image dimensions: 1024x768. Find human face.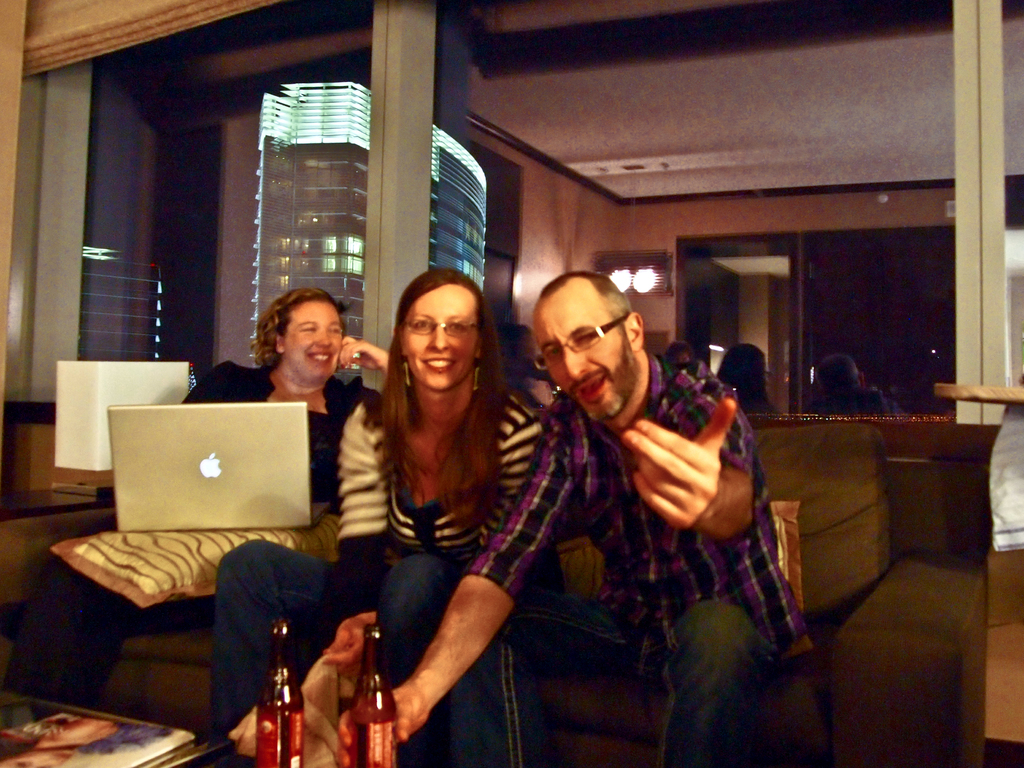
(left=385, top=272, right=485, bottom=395).
